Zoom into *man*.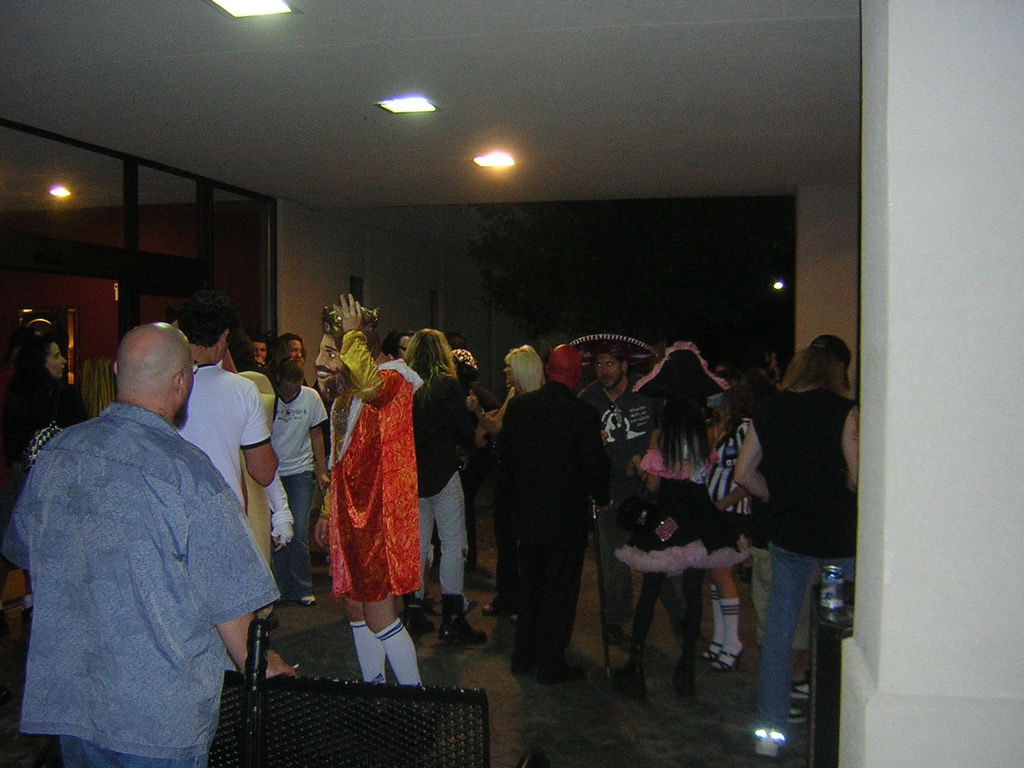
Zoom target: rect(500, 344, 616, 686).
